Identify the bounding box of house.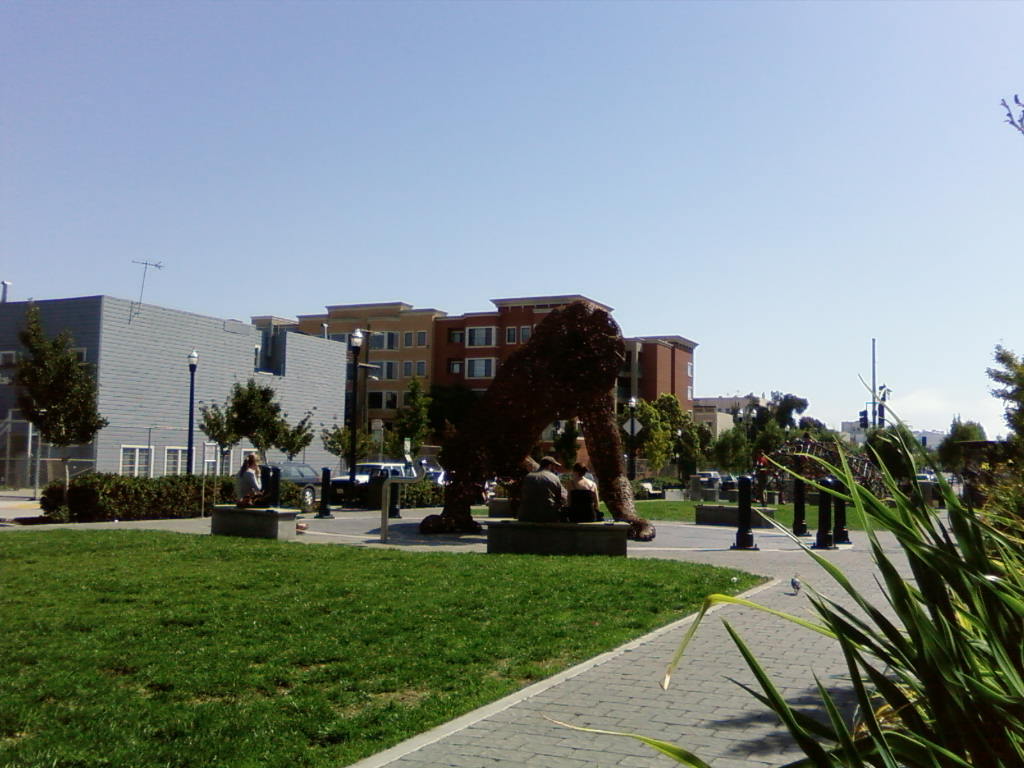
{"x1": 620, "y1": 332, "x2": 700, "y2": 453}.
